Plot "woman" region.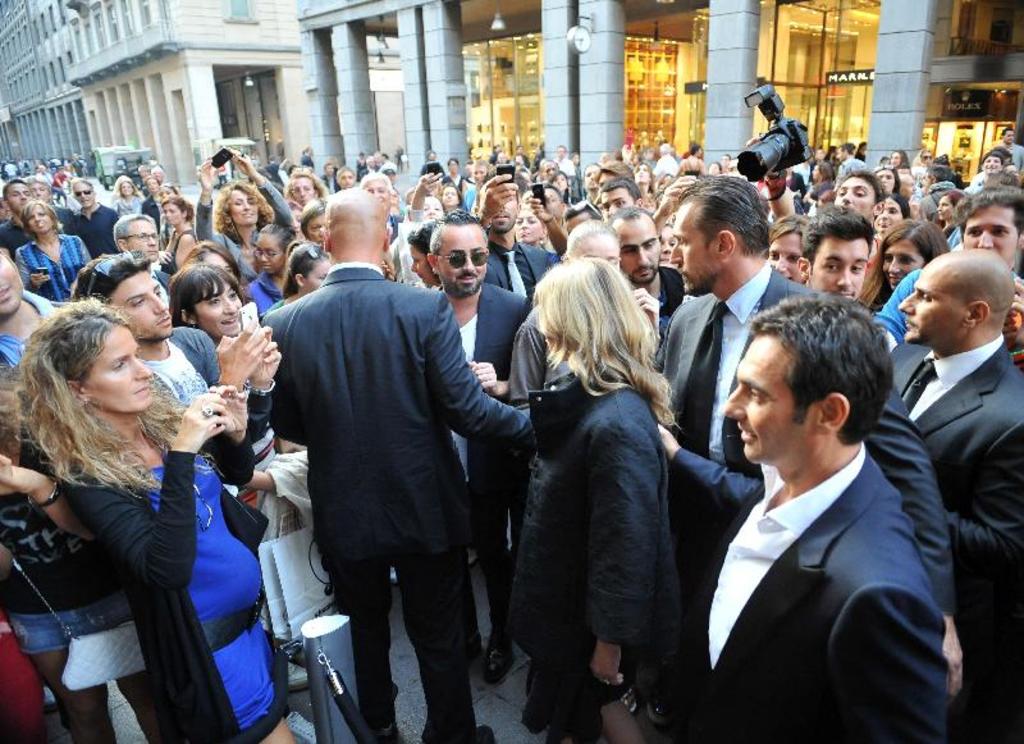
Plotted at x1=14, y1=201, x2=84, y2=298.
